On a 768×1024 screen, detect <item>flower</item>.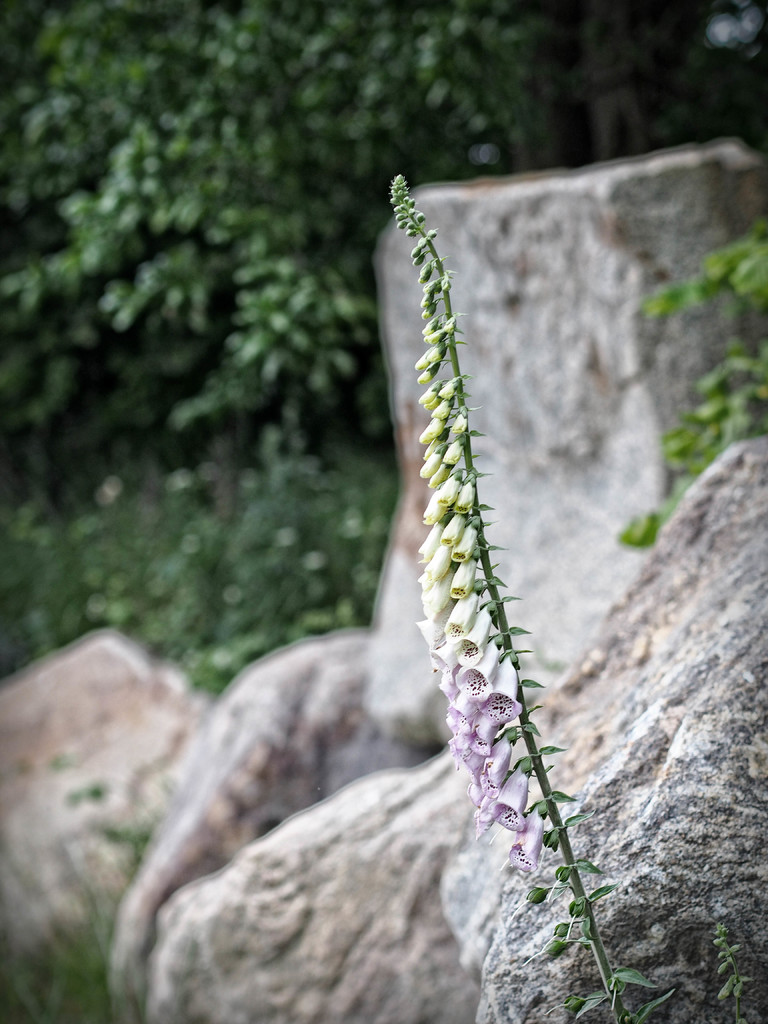
box=[504, 804, 548, 871].
